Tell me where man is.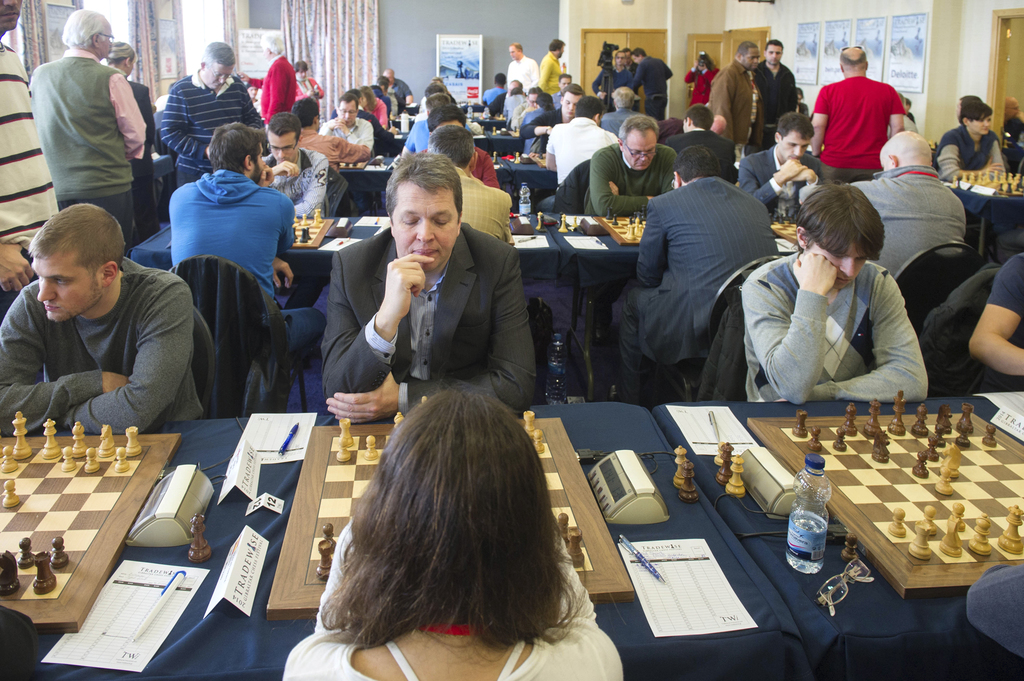
man is at left=239, top=35, right=285, bottom=119.
